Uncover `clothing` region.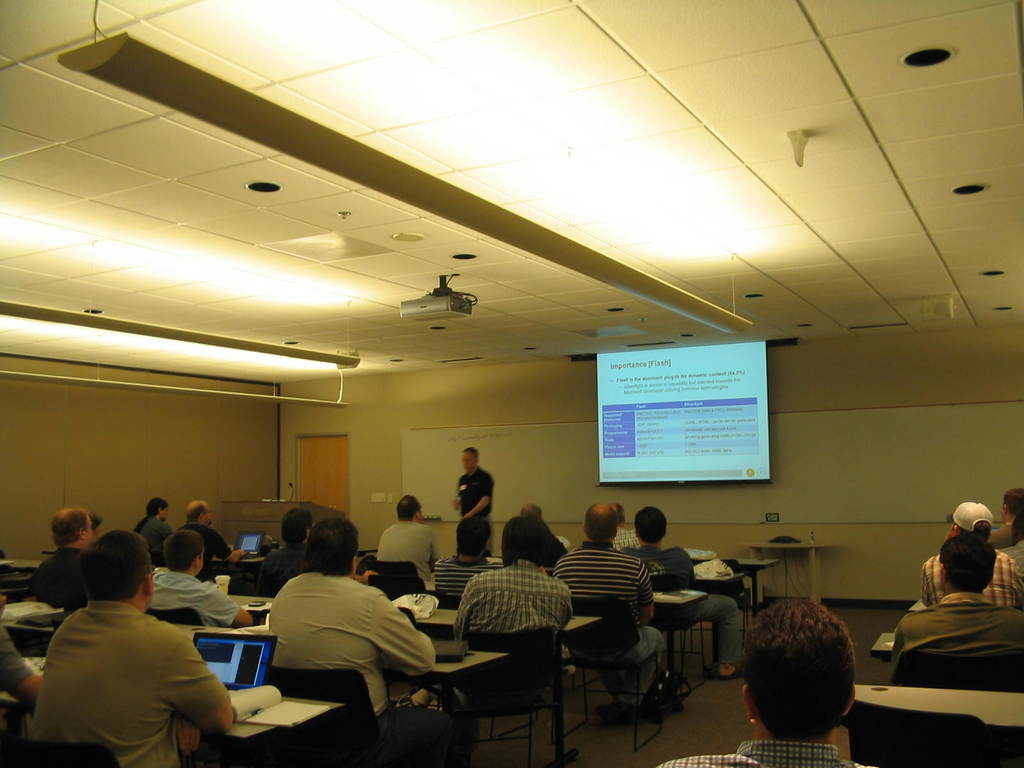
Uncovered: box(913, 534, 1016, 597).
